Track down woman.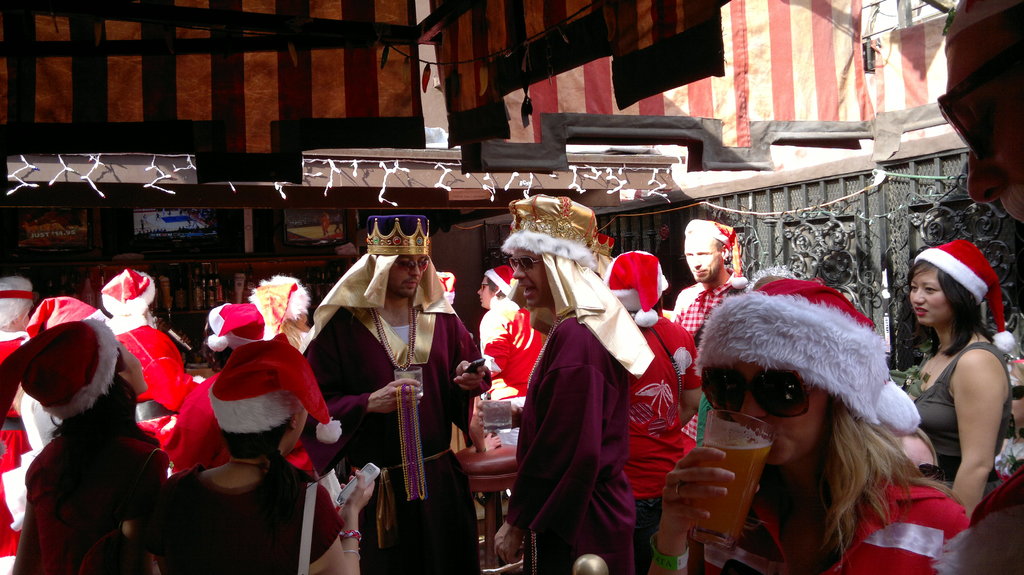
Tracked to (0, 317, 168, 574).
